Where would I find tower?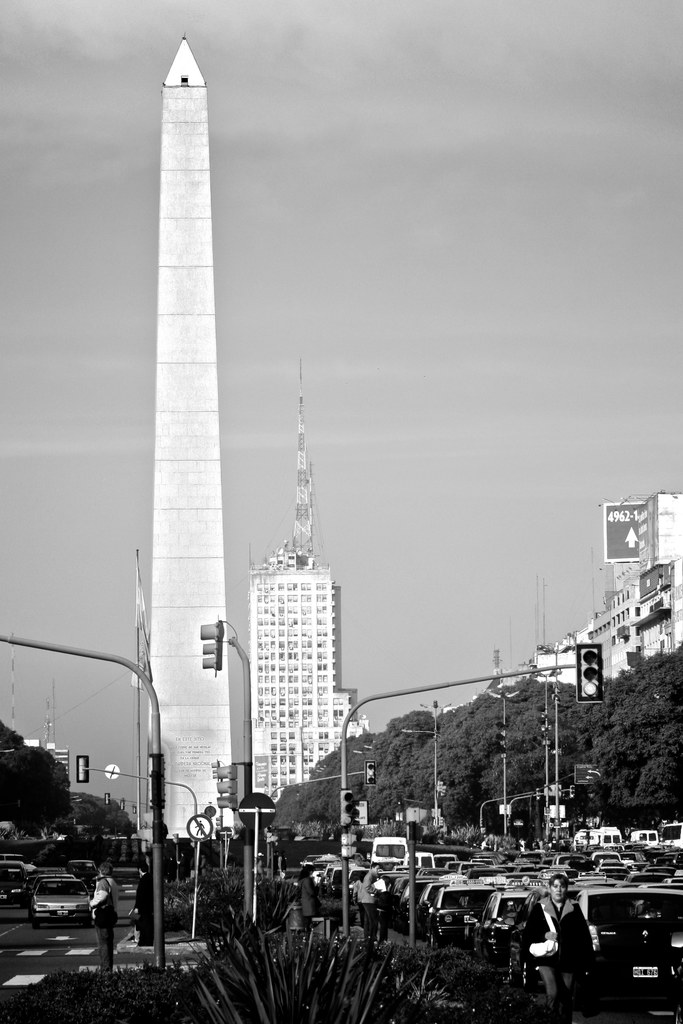
At [147, 38, 229, 878].
